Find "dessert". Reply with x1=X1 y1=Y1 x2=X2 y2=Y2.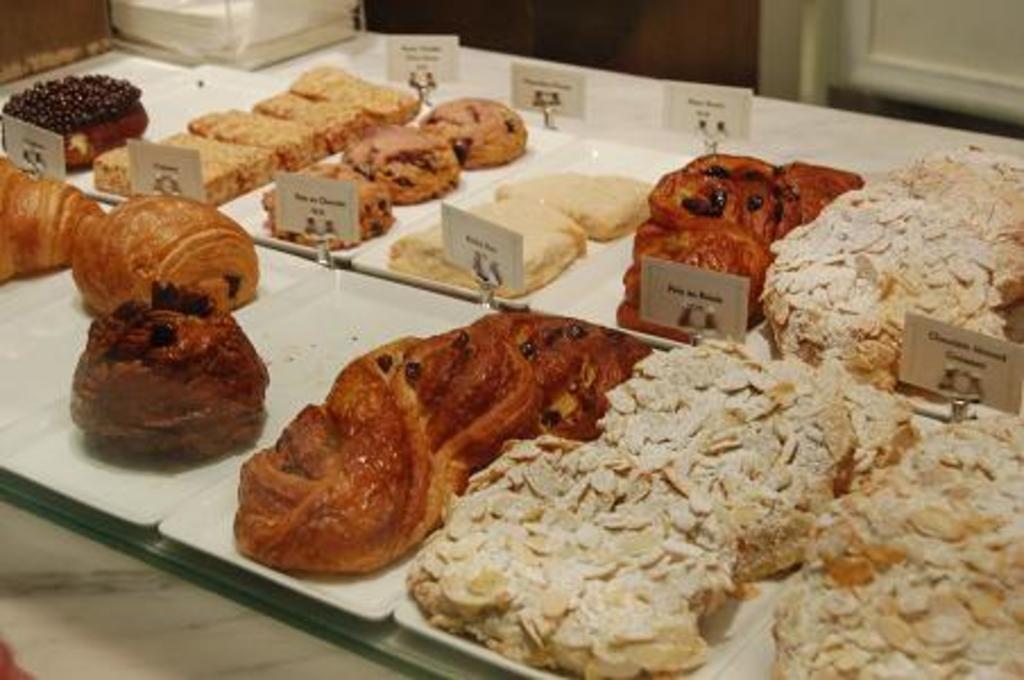
x1=57 y1=292 x2=267 y2=478.
